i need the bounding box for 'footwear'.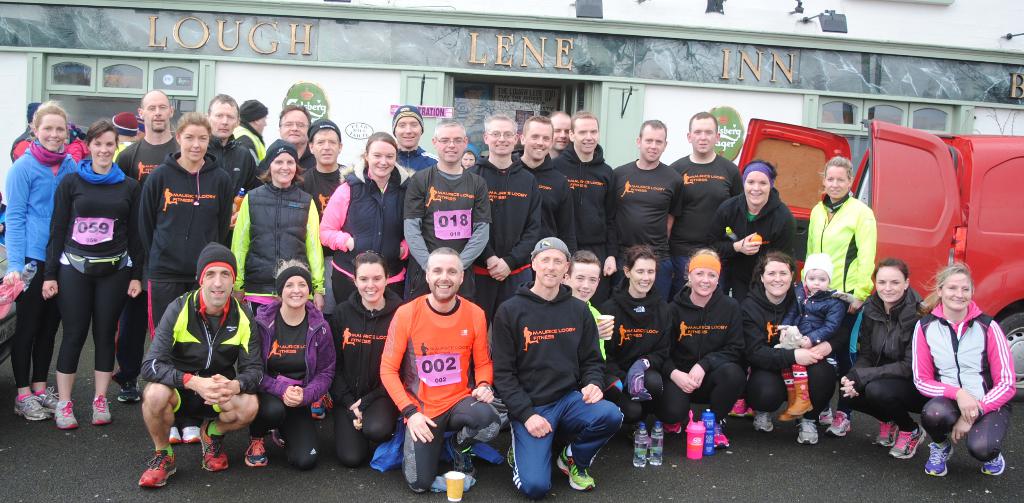
Here it is: [left=13, top=388, right=44, bottom=417].
